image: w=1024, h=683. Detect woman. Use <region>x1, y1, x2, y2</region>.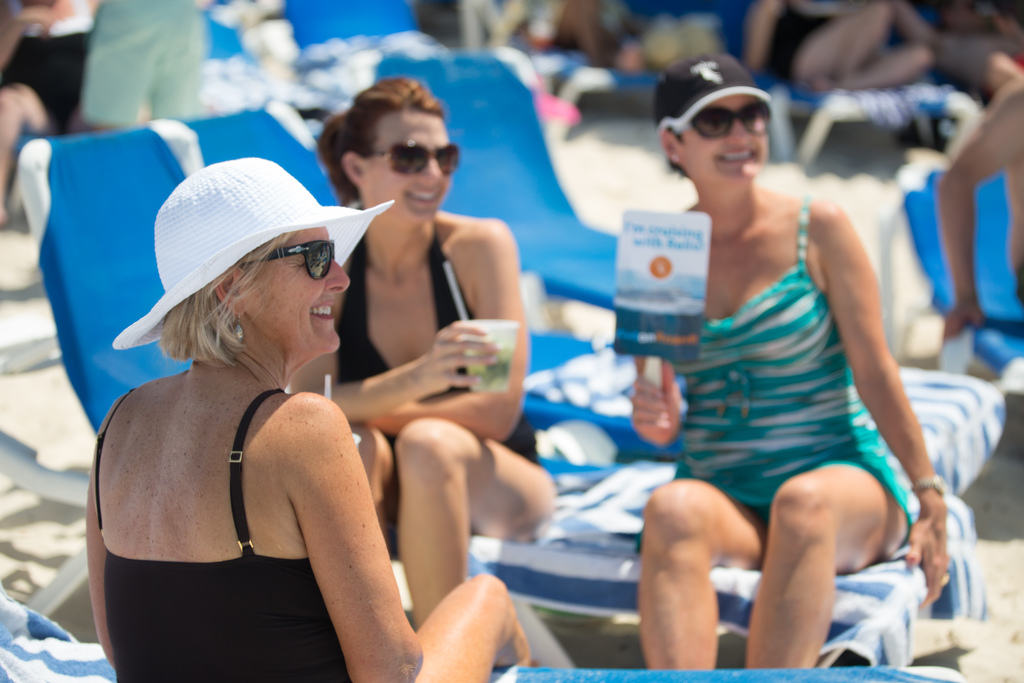
<region>628, 52, 951, 682</region>.
